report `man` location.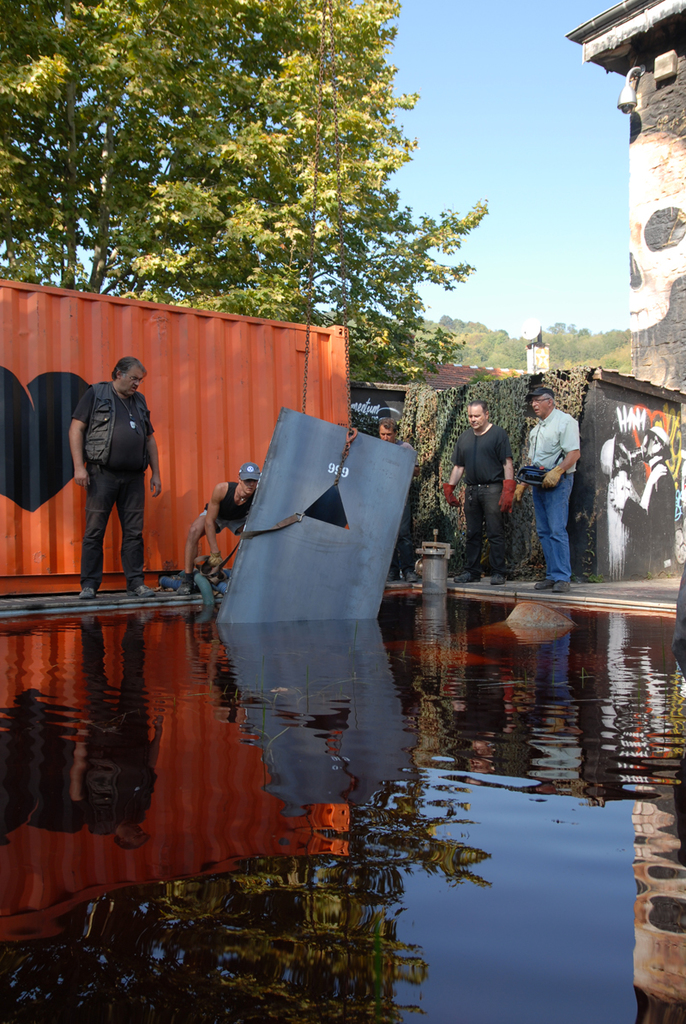
Report: (x1=443, y1=404, x2=515, y2=587).
